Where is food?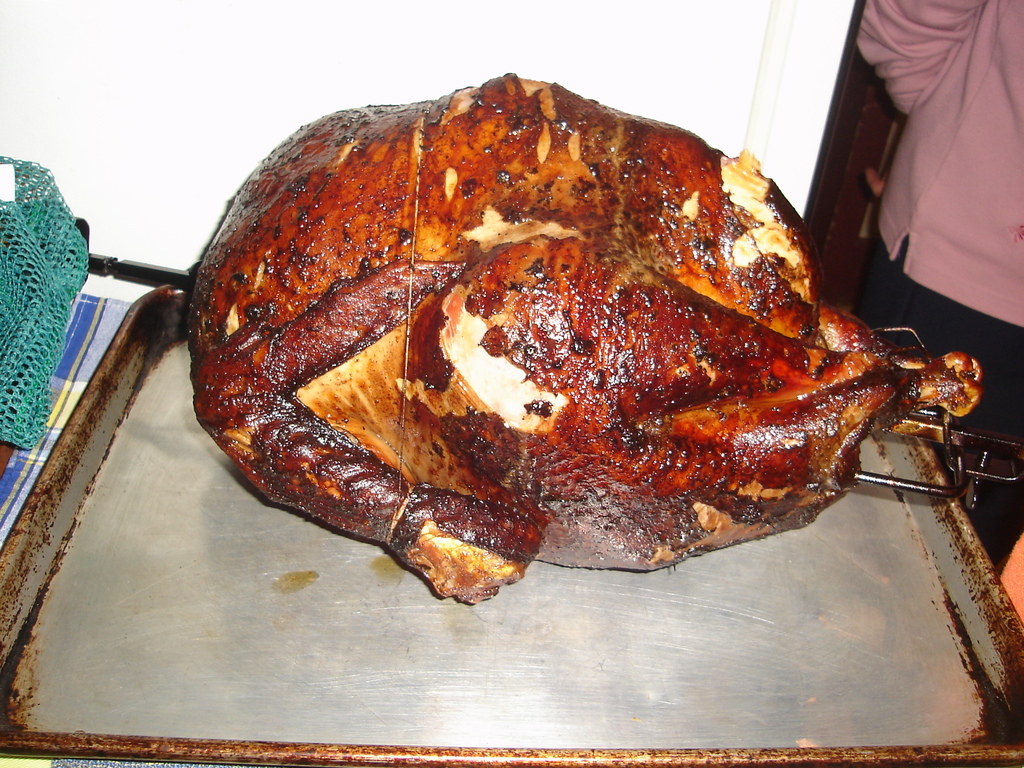
detection(188, 67, 982, 606).
